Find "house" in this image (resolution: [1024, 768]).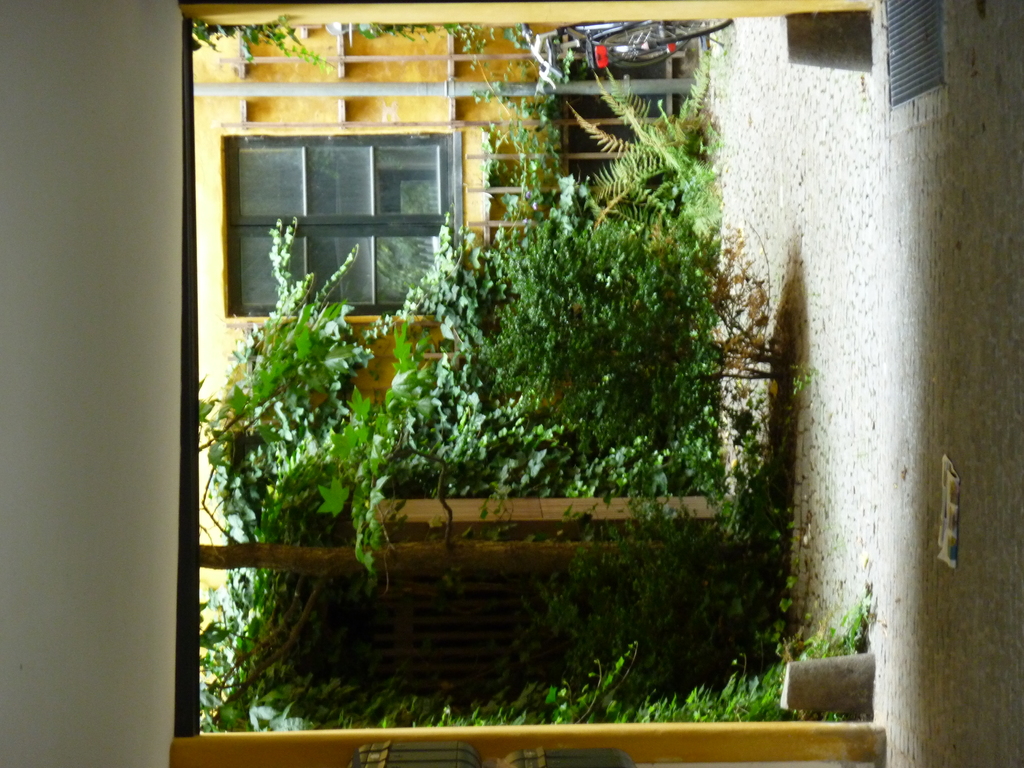
0,0,1023,767.
